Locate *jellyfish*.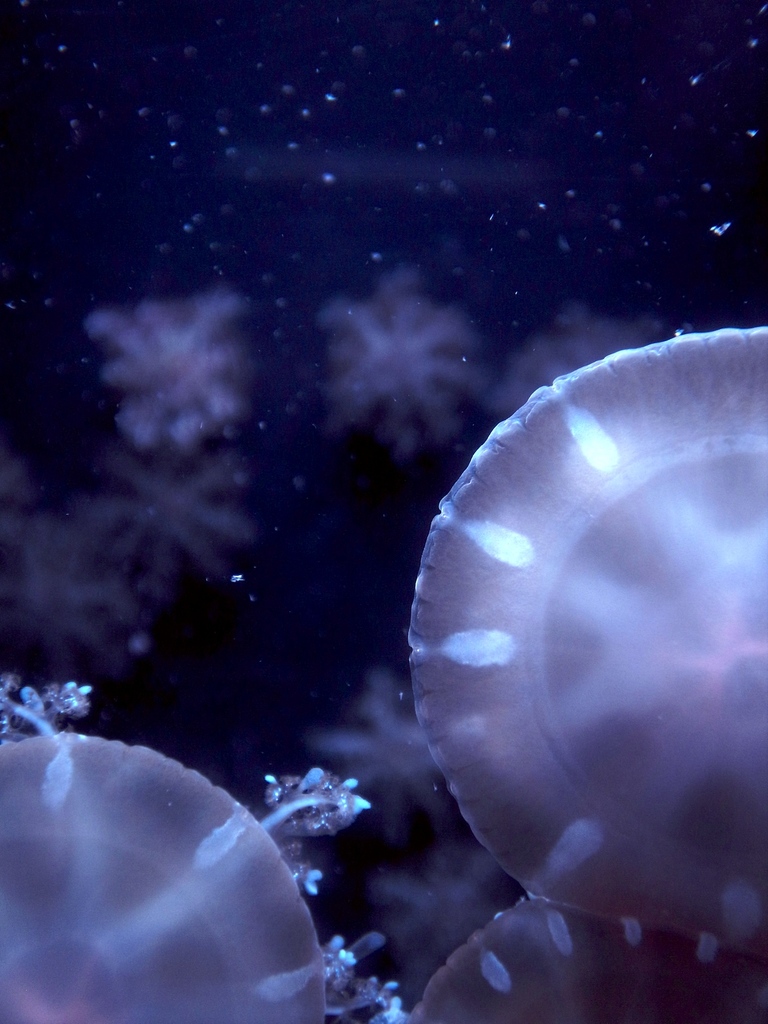
Bounding box: (left=396, top=294, right=767, bottom=991).
